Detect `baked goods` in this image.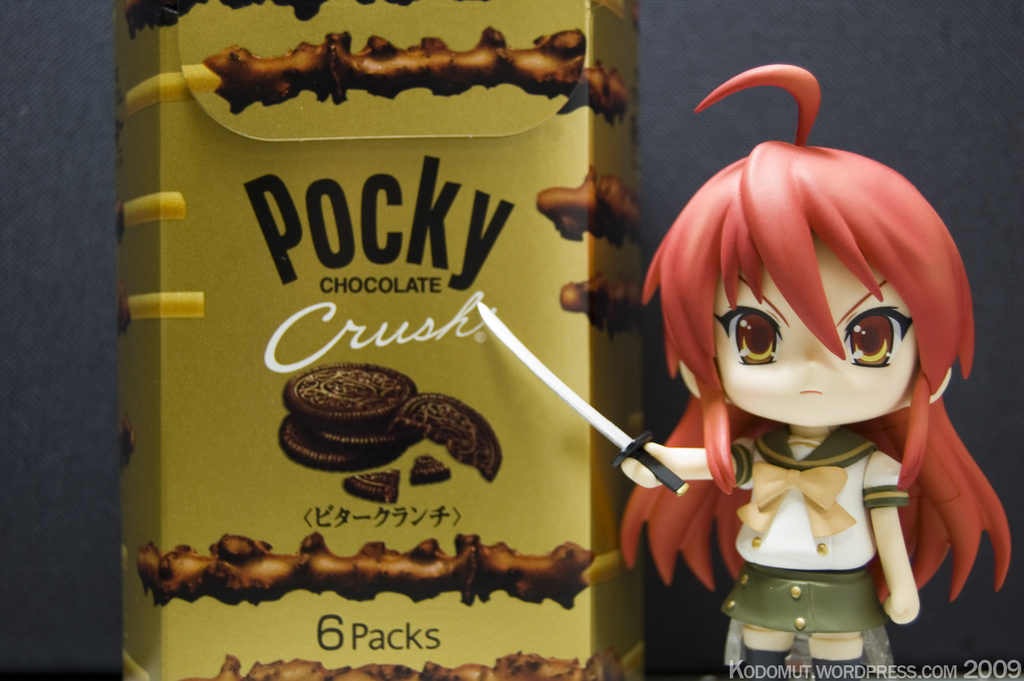
Detection: 279,418,386,469.
